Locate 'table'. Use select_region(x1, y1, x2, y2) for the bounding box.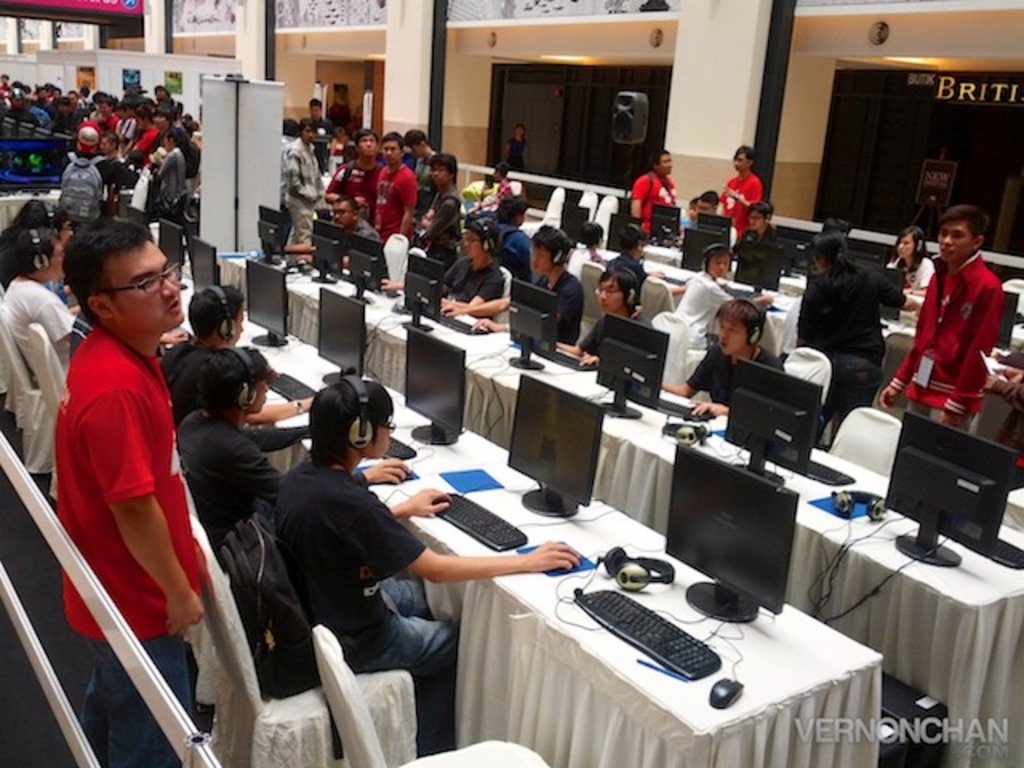
select_region(226, 251, 1022, 766).
